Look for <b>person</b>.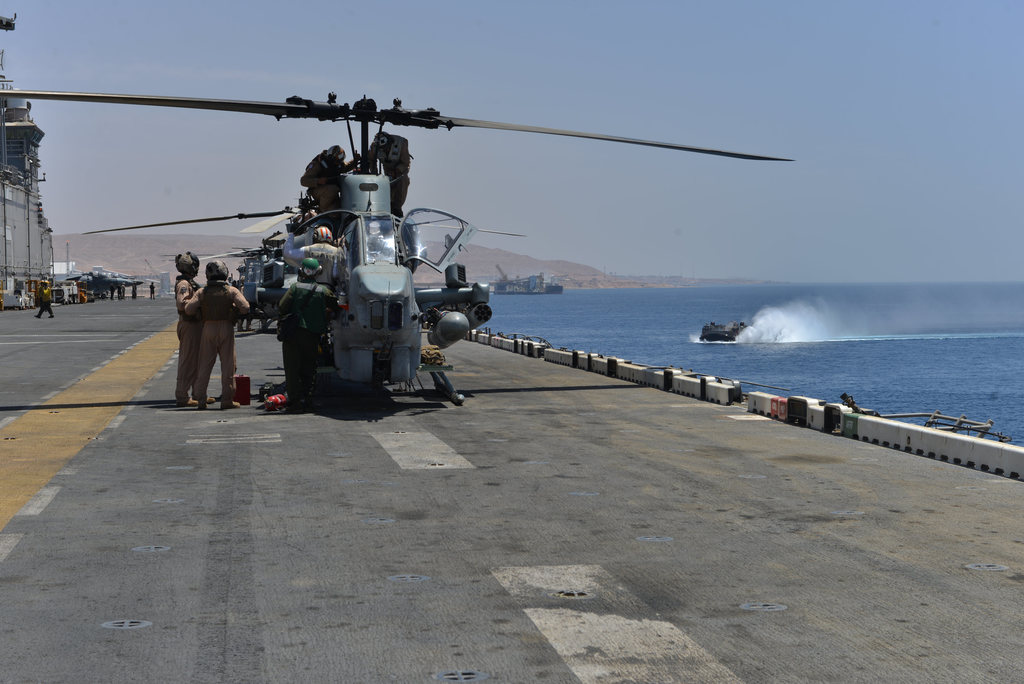
Found: (174, 252, 203, 410).
